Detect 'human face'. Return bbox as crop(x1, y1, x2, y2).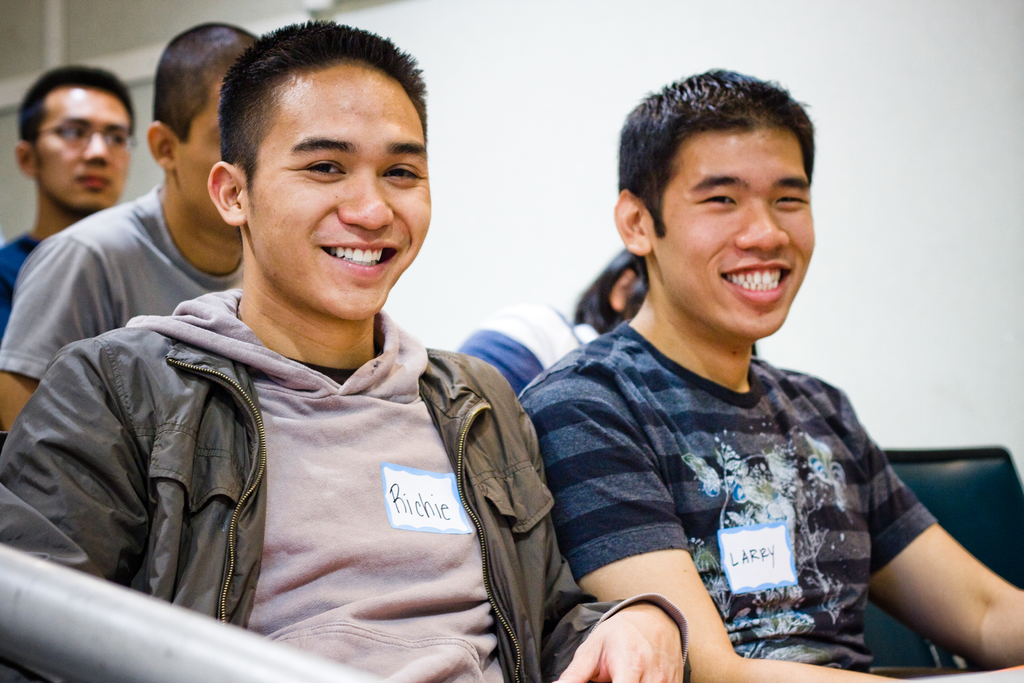
crop(40, 89, 134, 210).
